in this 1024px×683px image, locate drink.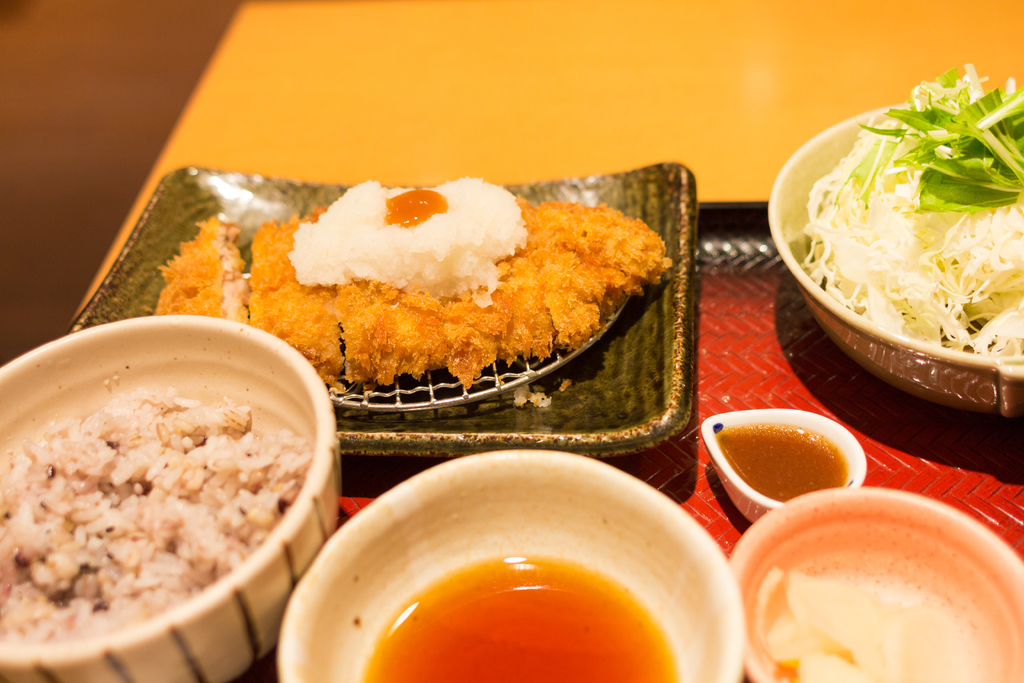
Bounding box: 715/423/852/507.
